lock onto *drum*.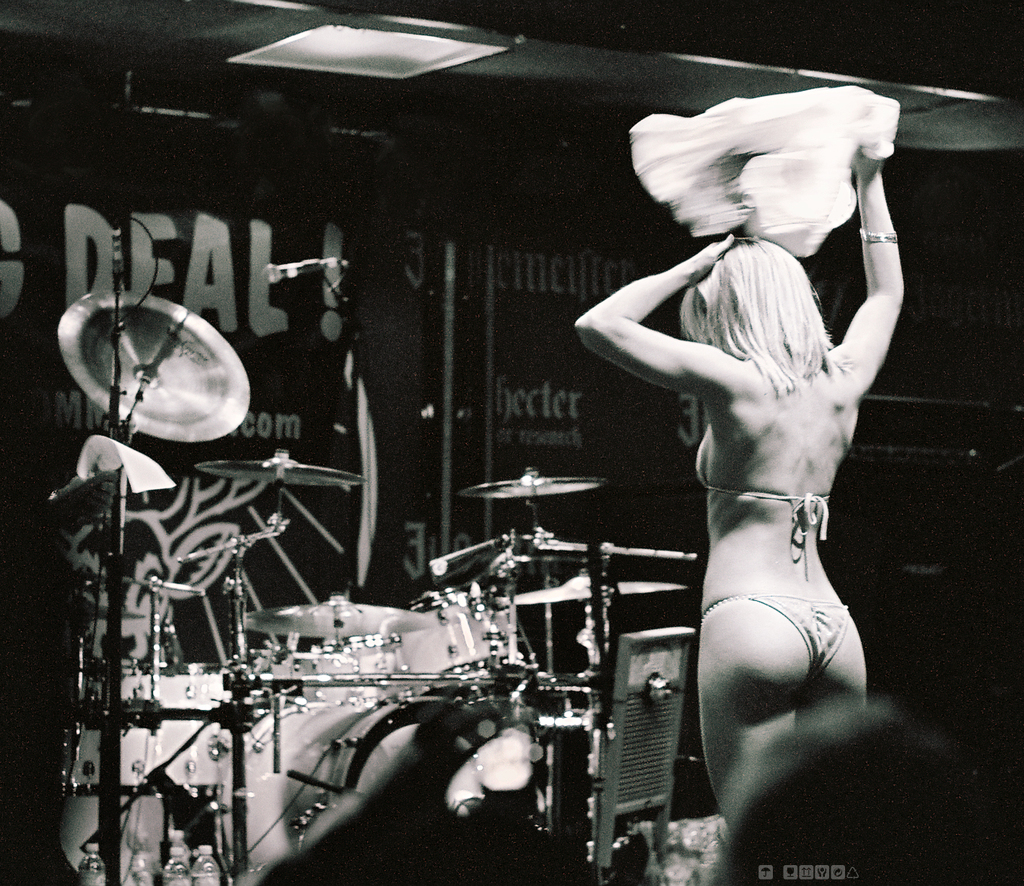
Locked: left=214, top=696, right=473, bottom=885.
